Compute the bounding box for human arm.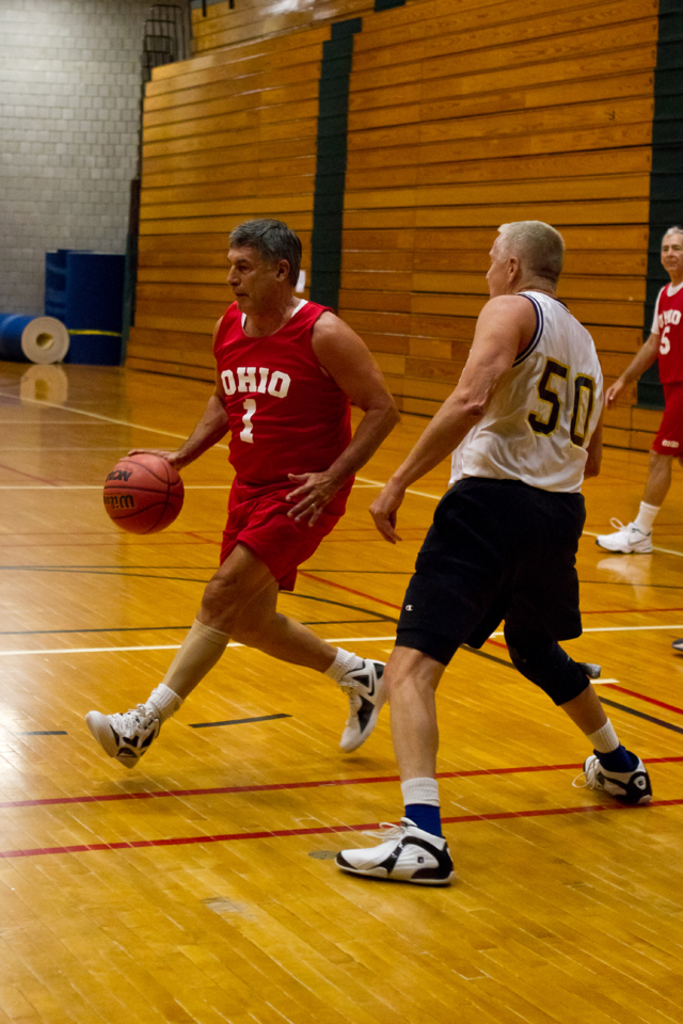
l=281, t=306, r=400, b=523.
